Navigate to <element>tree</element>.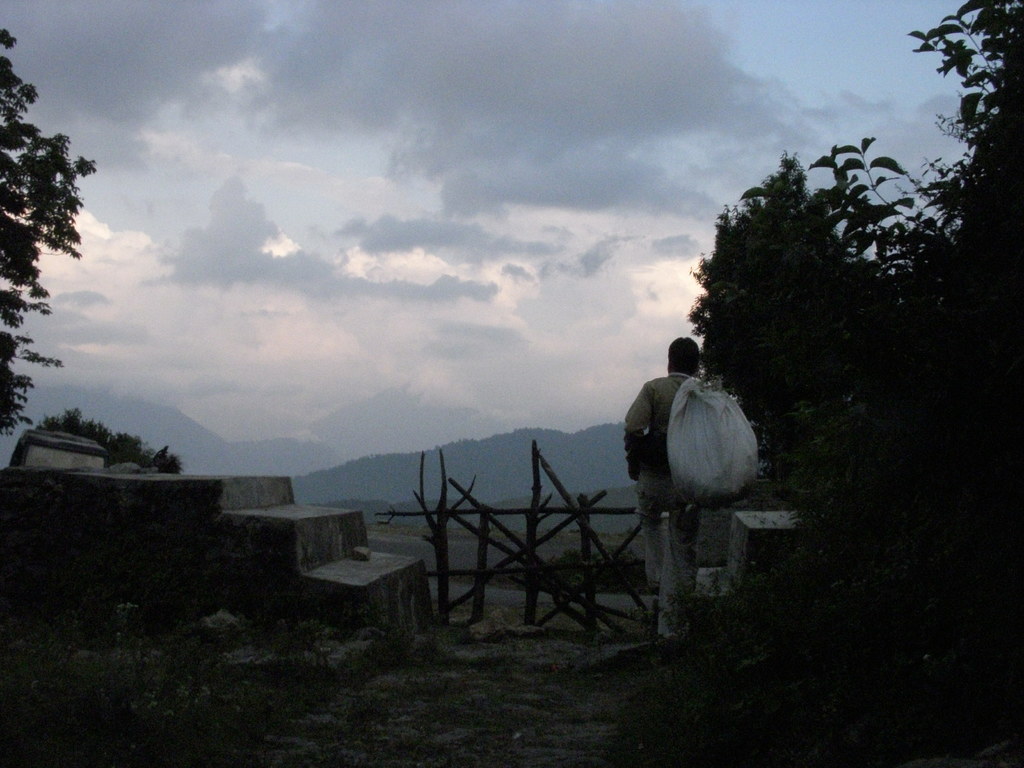
Navigation target: [left=684, top=0, right=1022, bottom=661].
